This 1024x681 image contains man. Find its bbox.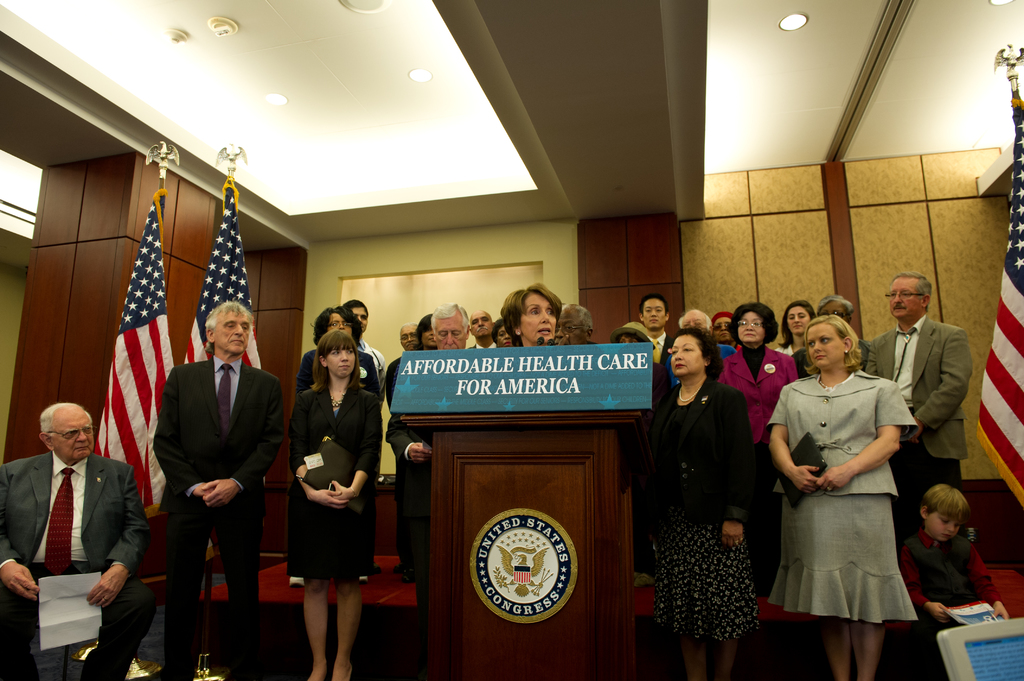
select_region(470, 310, 497, 349).
